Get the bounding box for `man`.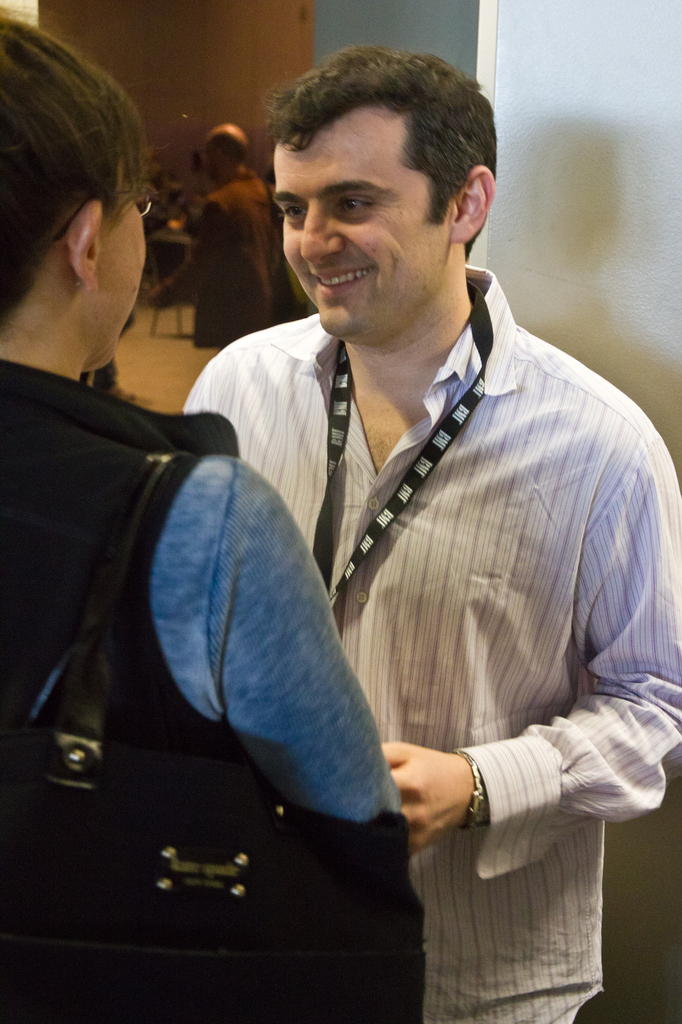
l=115, t=61, r=661, b=1014.
